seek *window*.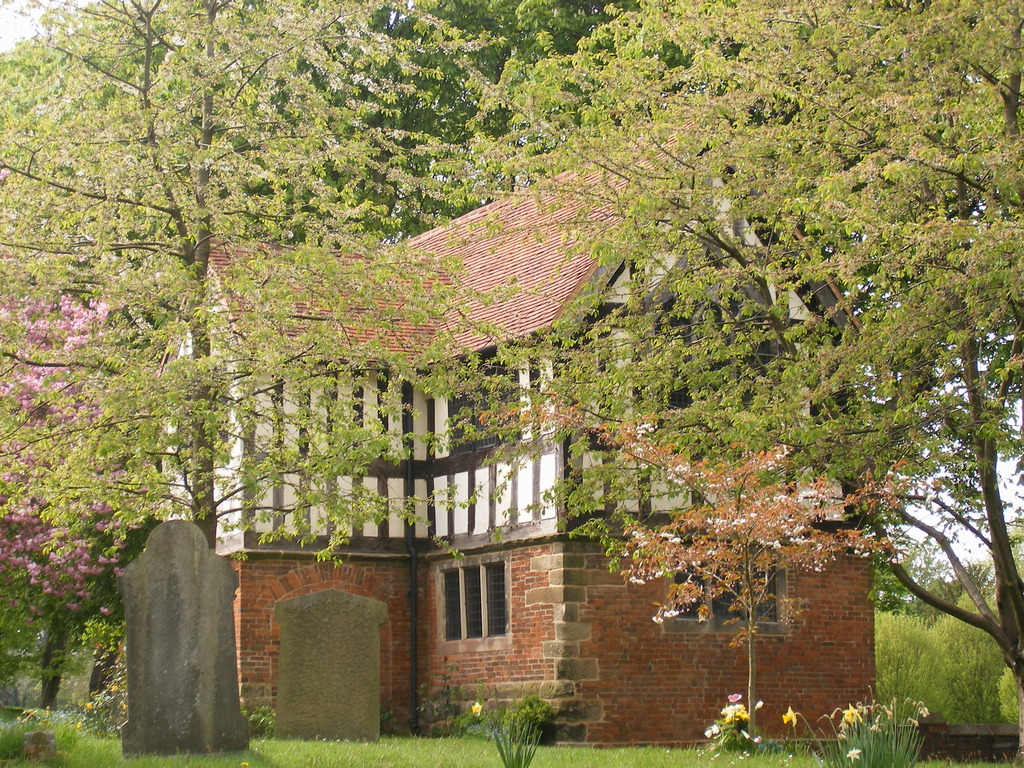
{"left": 428, "top": 550, "right": 511, "bottom": 657}.
